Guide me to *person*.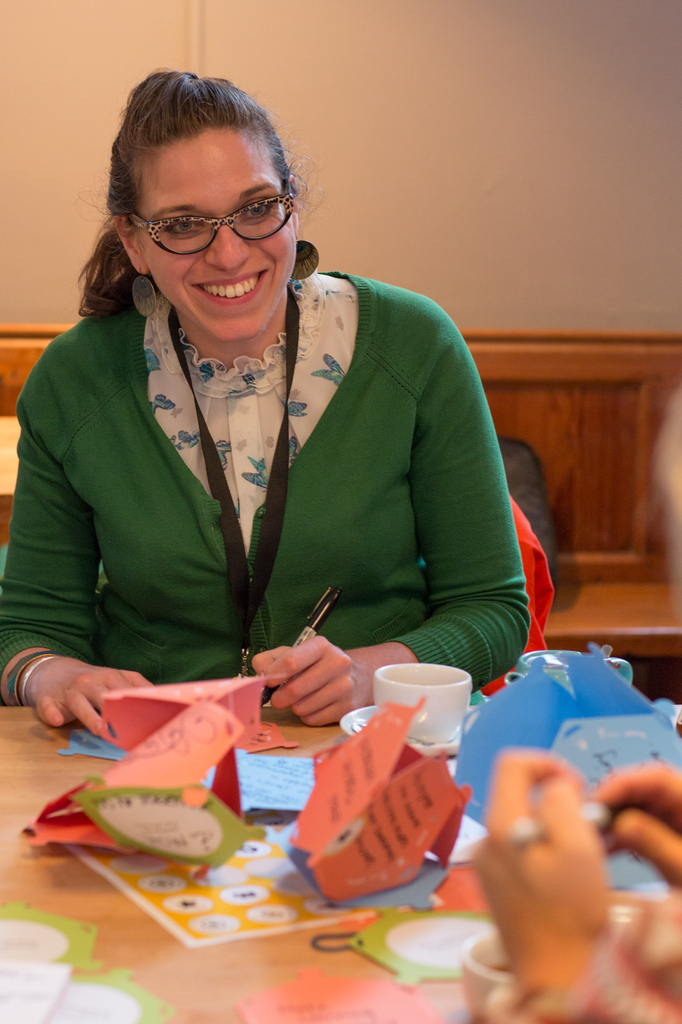
Guidance: <box>17,65,551,779</box>.
